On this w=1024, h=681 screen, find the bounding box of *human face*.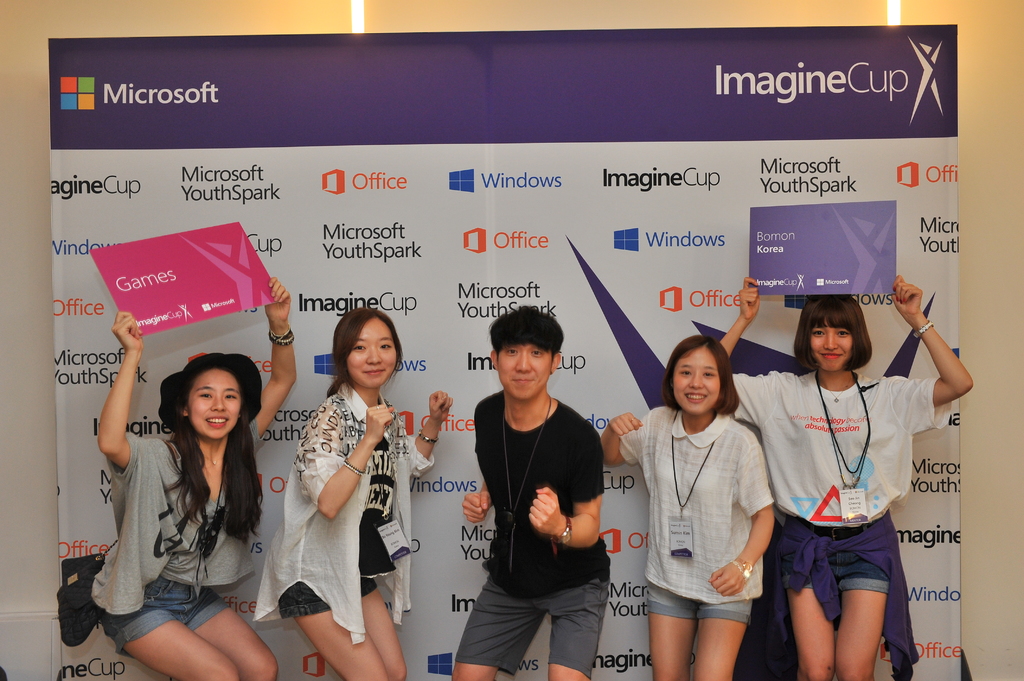
Bounding box: {"left": 673, "top": 352, "right": 717, "bottom": 418}.
